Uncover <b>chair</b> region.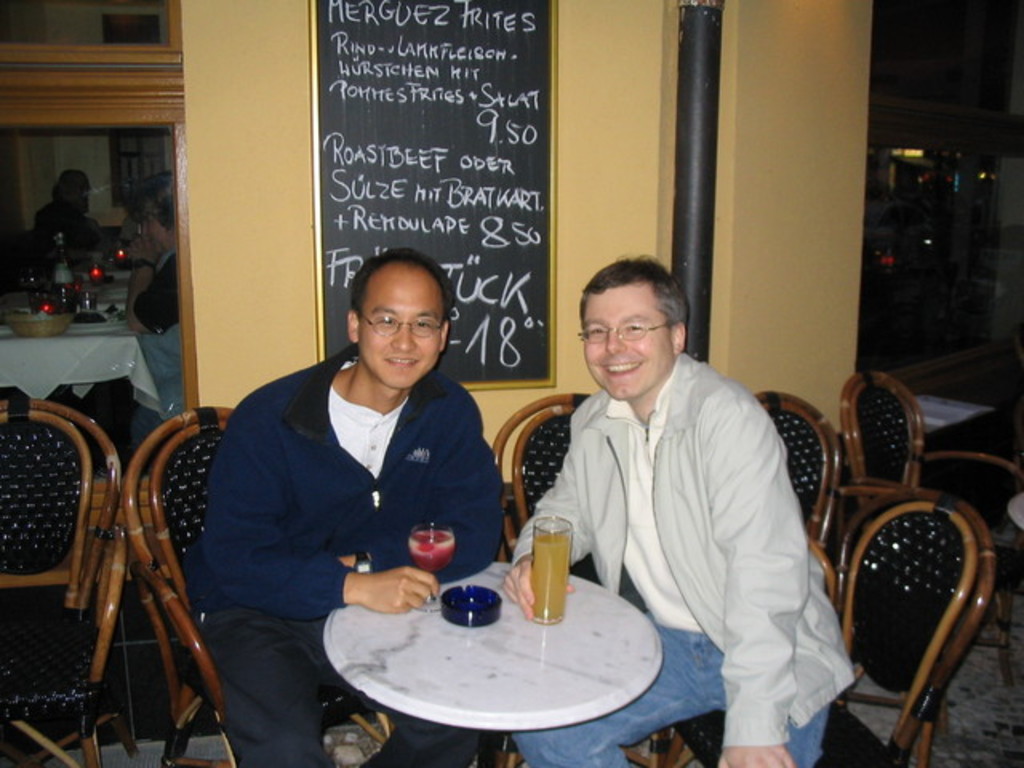
Uncovered: x1=835, y1=366, x2=1022, y2=707.
